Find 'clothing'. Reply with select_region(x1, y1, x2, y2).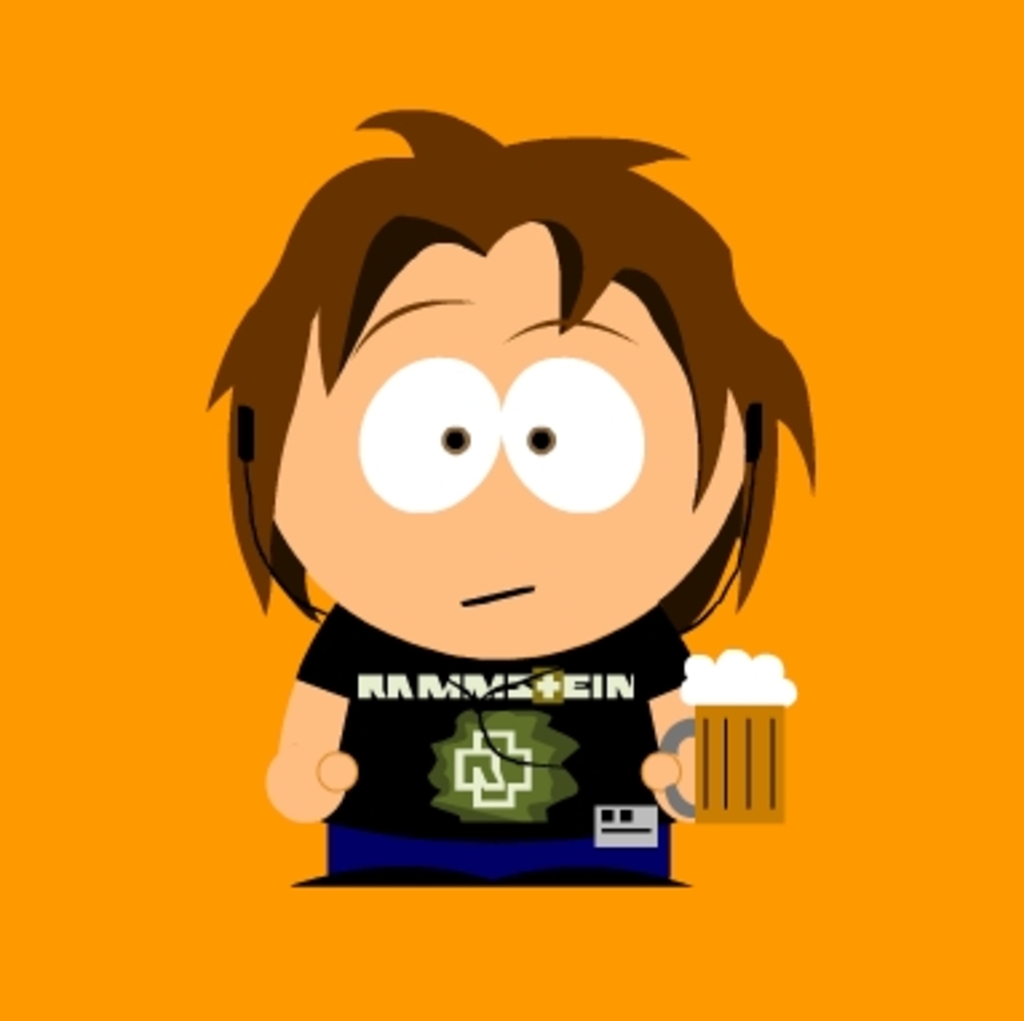
select_region(294, 604, 703, 887).
